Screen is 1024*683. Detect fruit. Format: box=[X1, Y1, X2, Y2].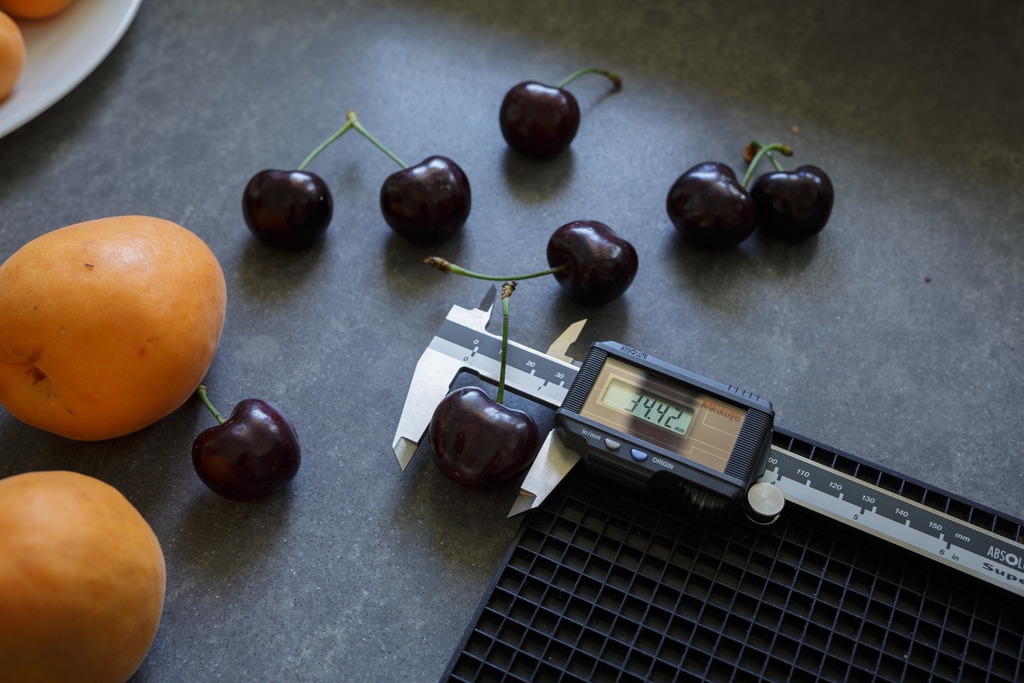
box=[749, 142, 839, 233].
